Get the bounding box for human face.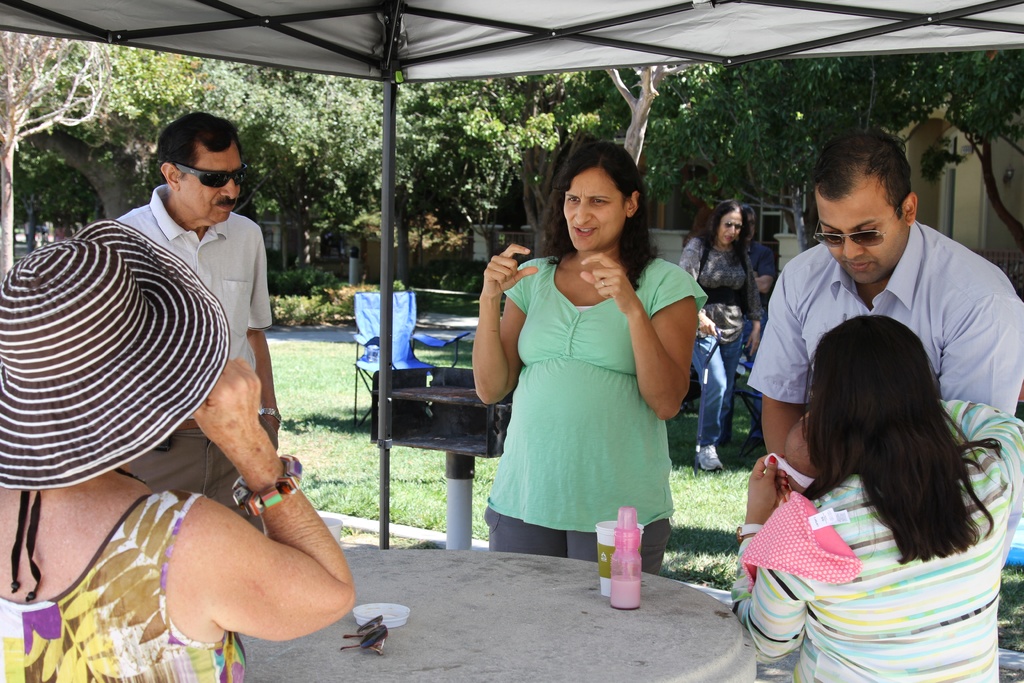
(left=724, top=211, right=740, bottom=247).
